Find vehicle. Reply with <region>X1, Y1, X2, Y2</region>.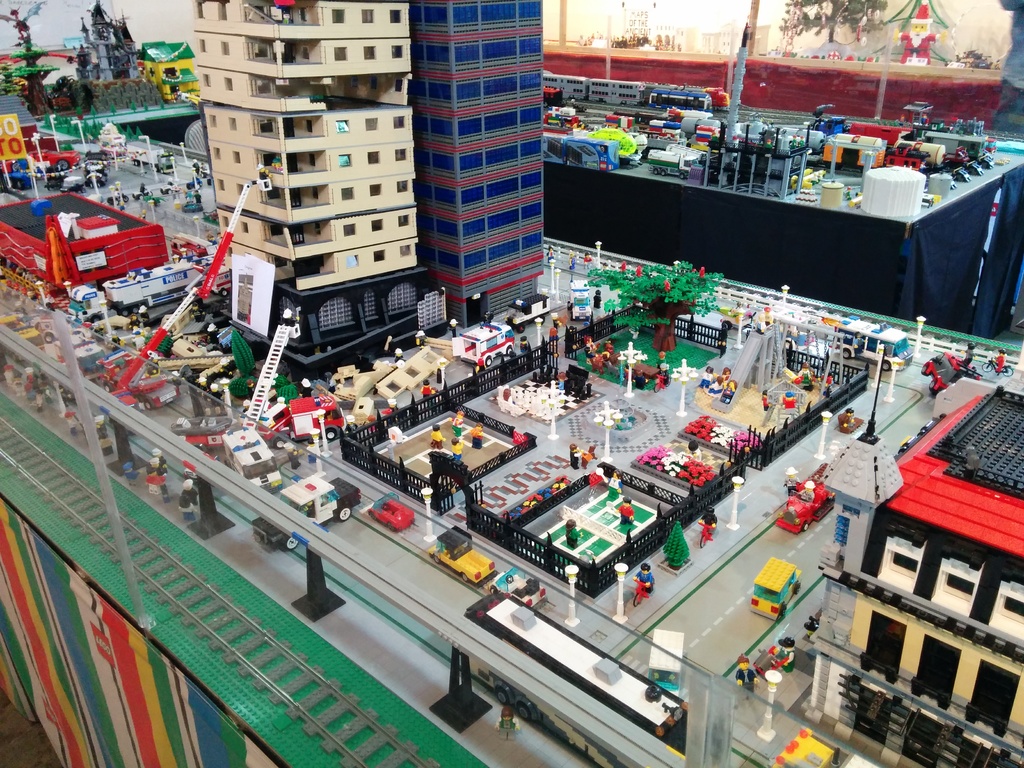
<region>752, 557, 805, 625</region>.
